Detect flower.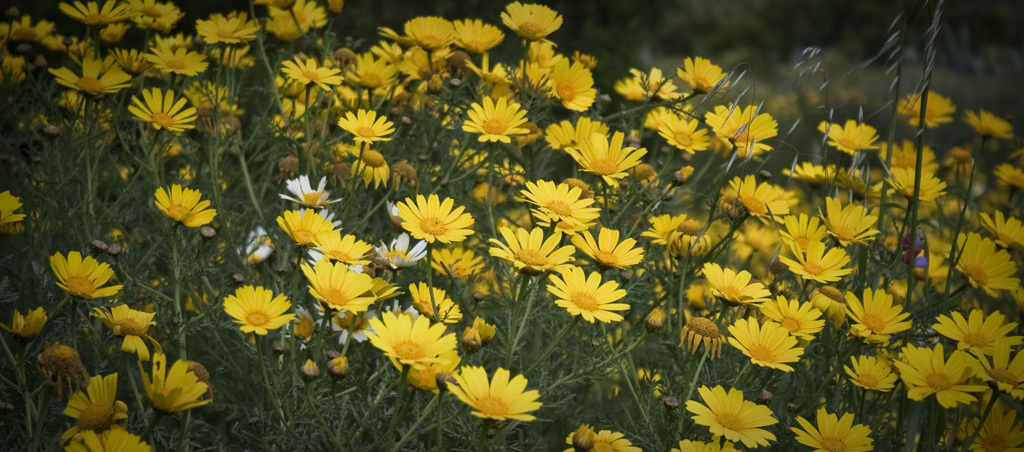
Detected at [208,38,259,71].
